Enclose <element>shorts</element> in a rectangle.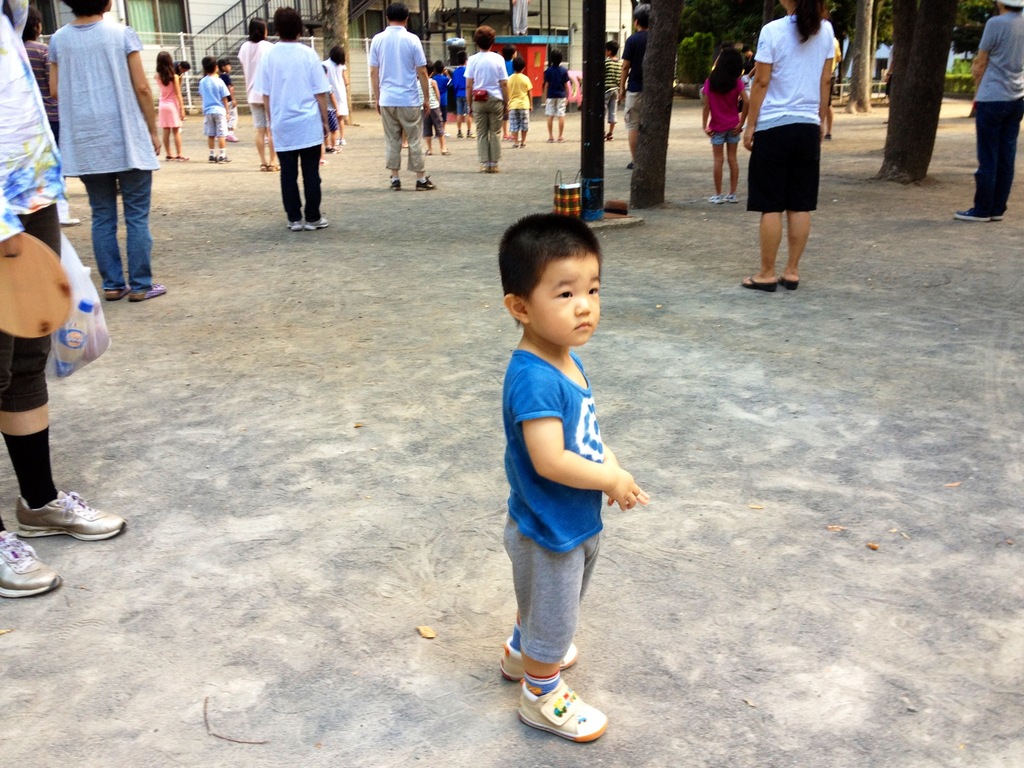
bbox(543, 97, 567, 115).
